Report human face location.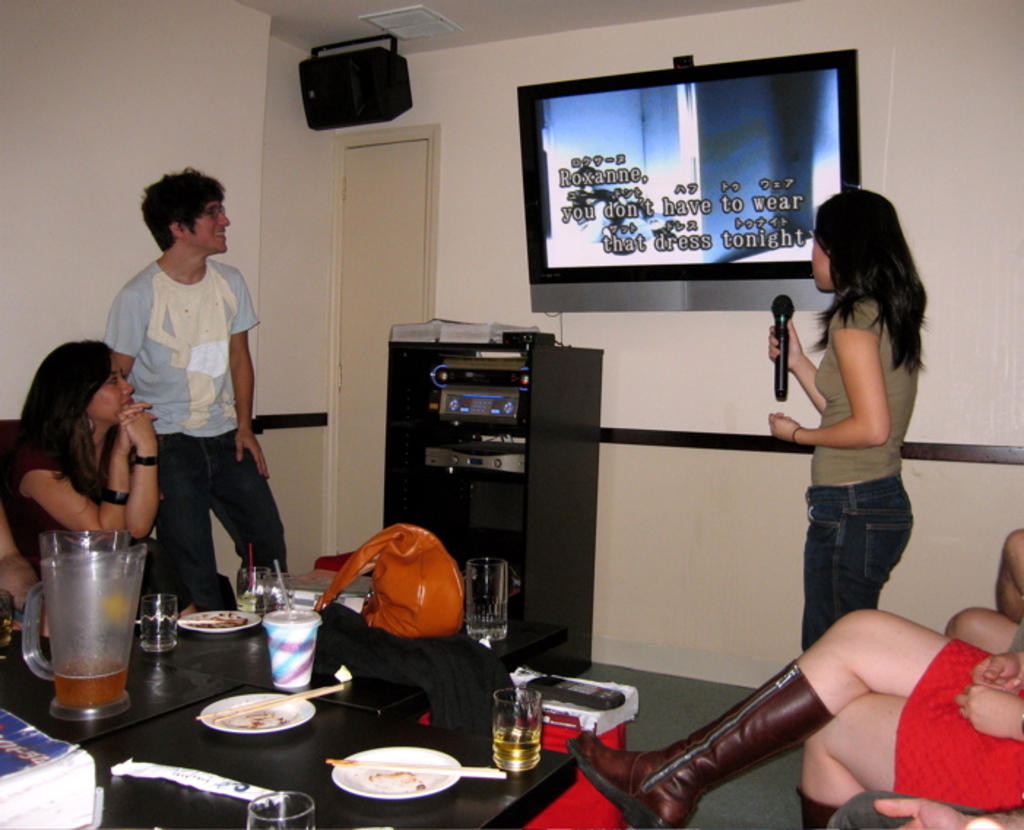
Report: (x1=89, y1=357, x2=136, y2=419).
